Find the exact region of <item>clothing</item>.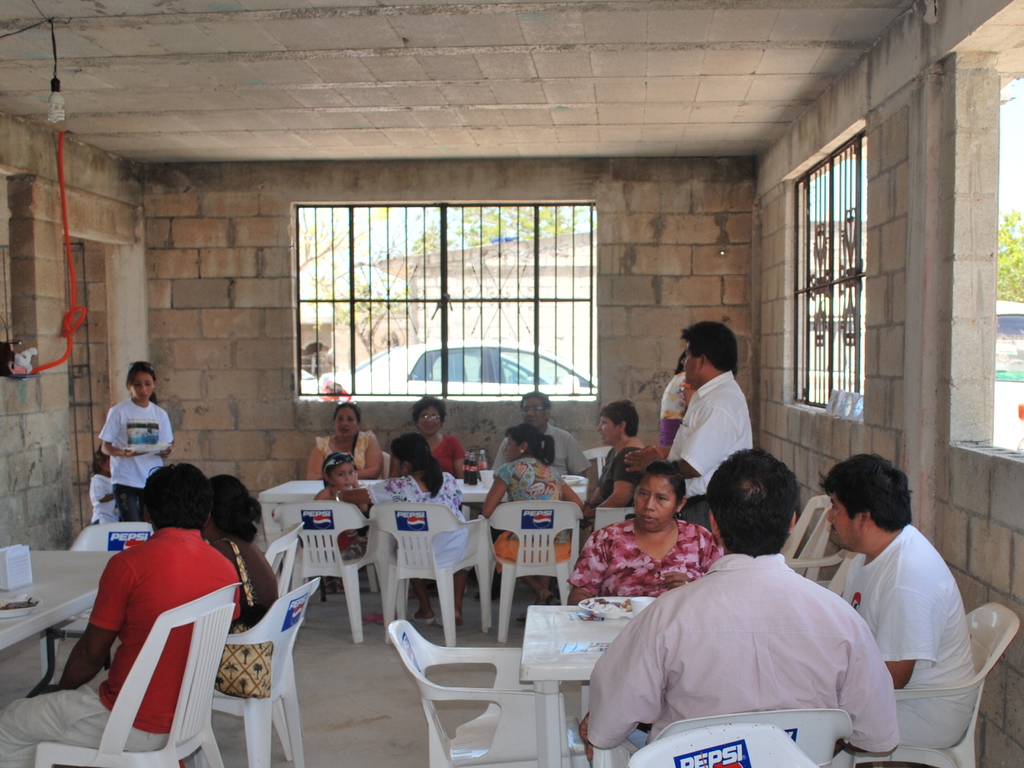
Exact region: pyautogui.locateOnScreen(111, 396, 170, 516).
